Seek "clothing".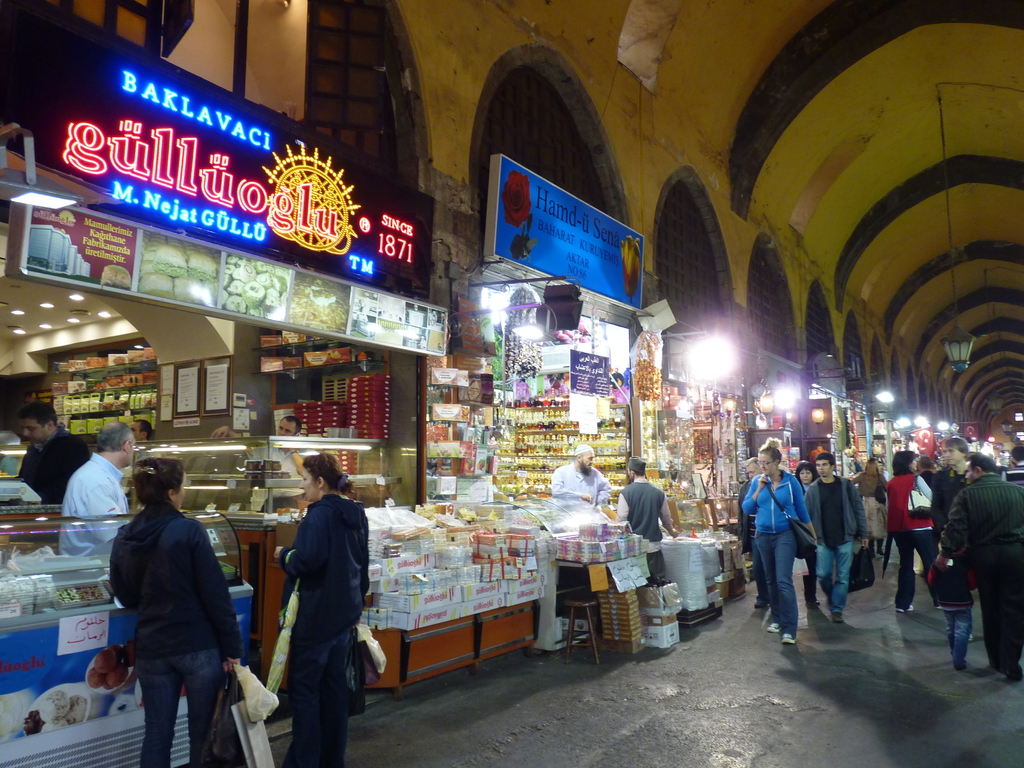
rect(552, 465, 610, 516).
